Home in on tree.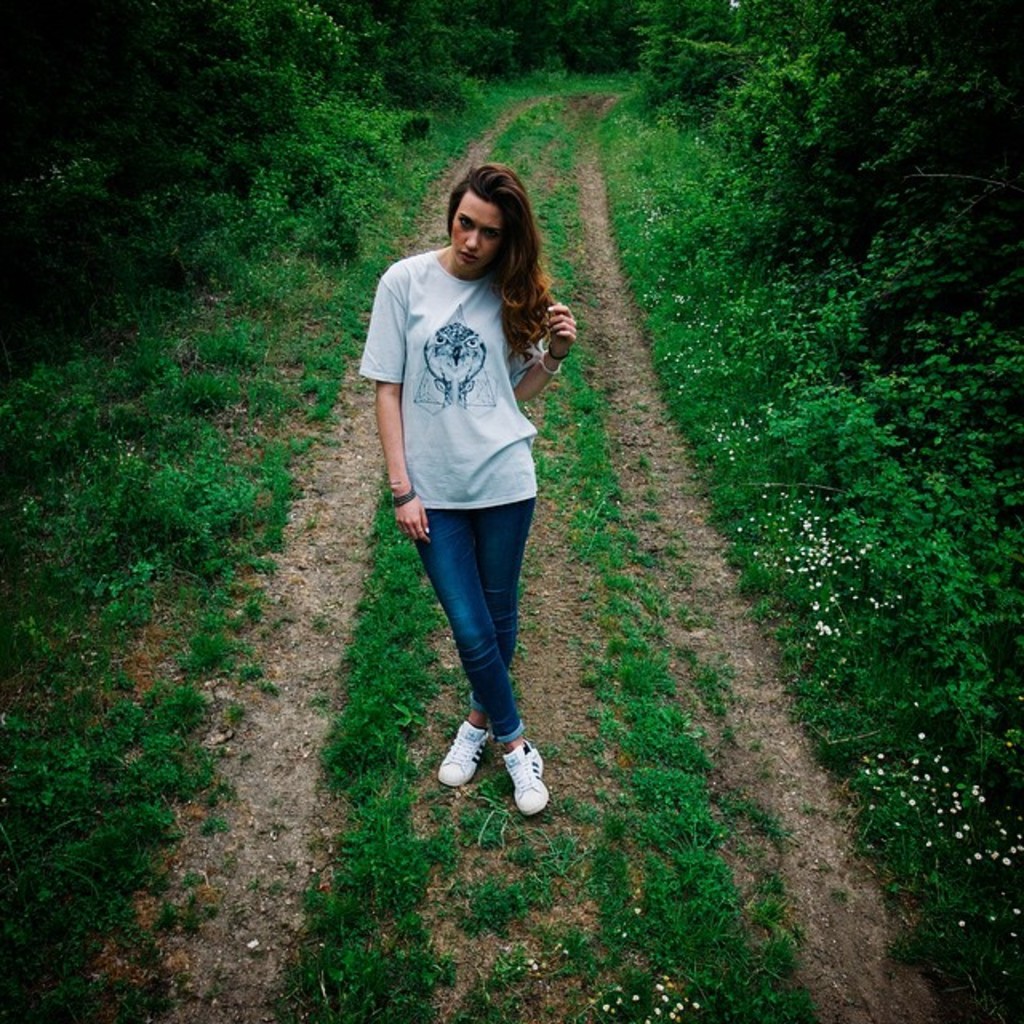
Homed in at 0 0 494 323.
